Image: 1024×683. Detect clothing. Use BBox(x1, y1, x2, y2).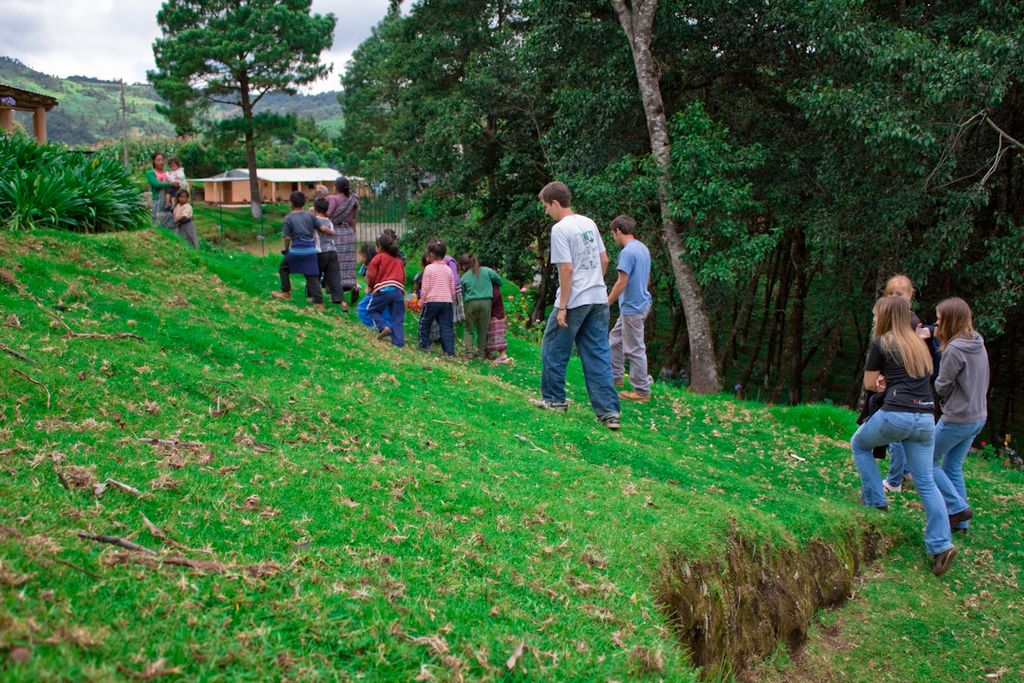
BBox(355, 242, 404, 345).
